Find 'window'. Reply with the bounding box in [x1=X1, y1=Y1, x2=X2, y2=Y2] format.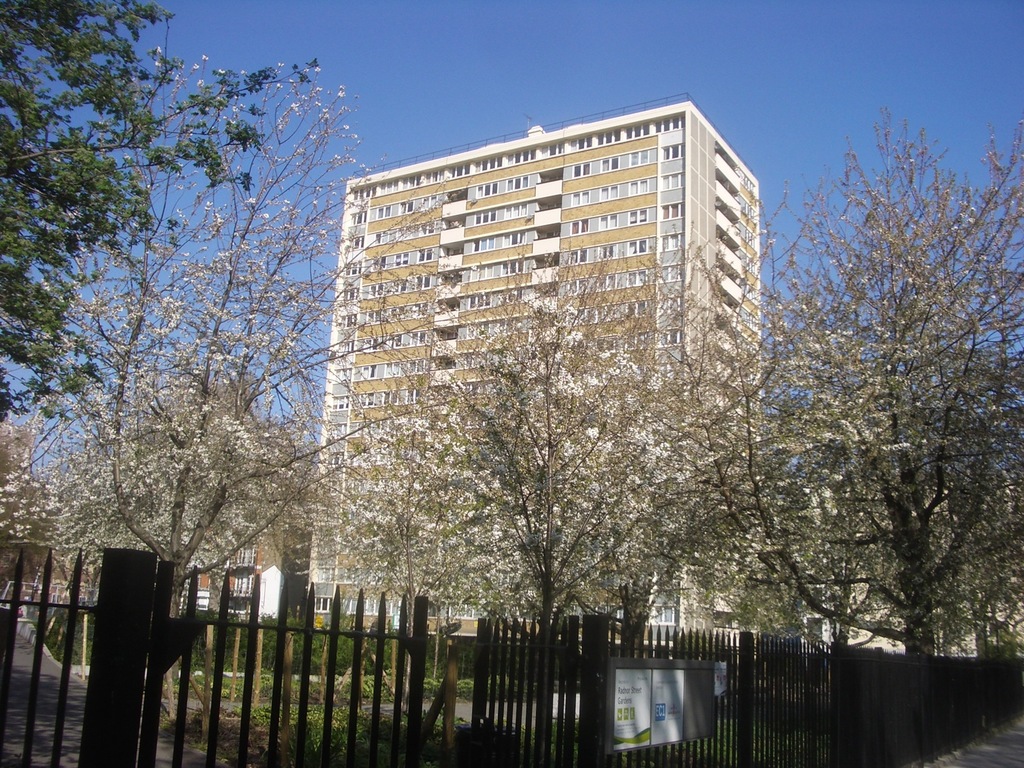
[x1=596, y1=129, x2=620, y2=146].
